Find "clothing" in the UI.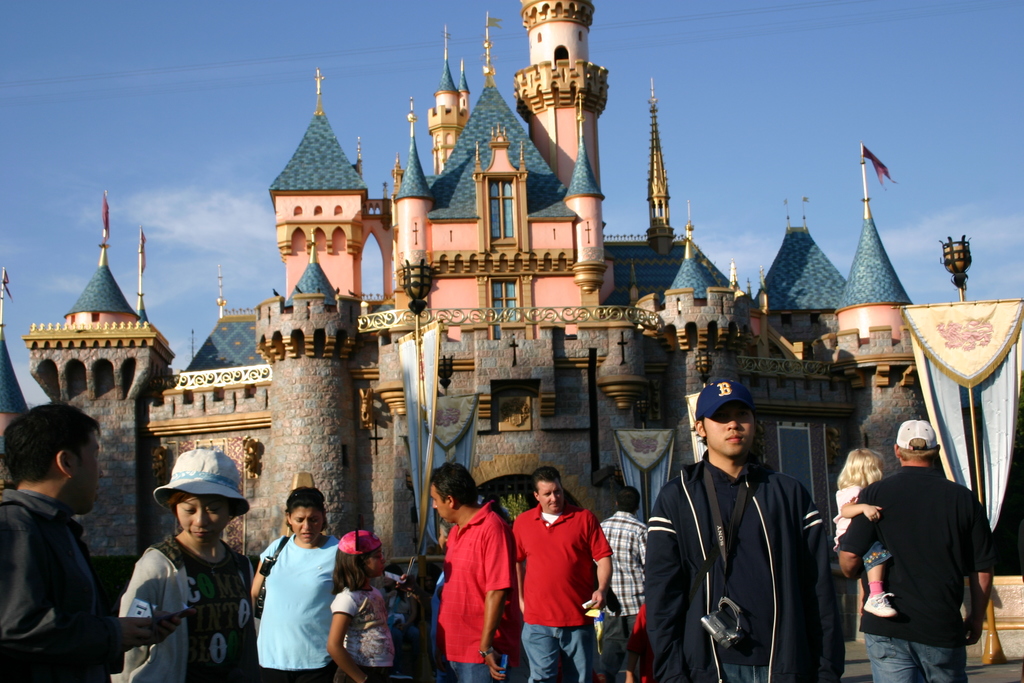
UI element at <box>116,534,250,682</box>.
